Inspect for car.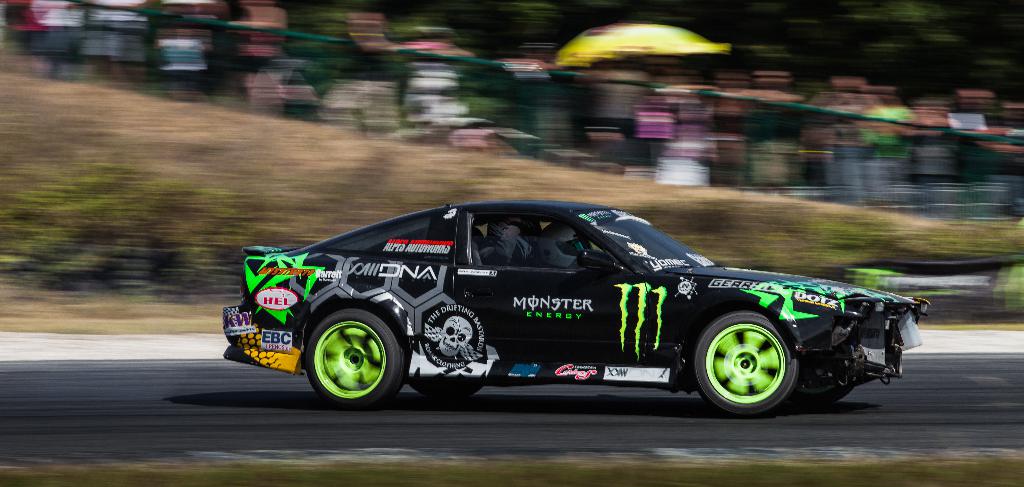
Inspection: l=222, t=194, r=934, b=417.
